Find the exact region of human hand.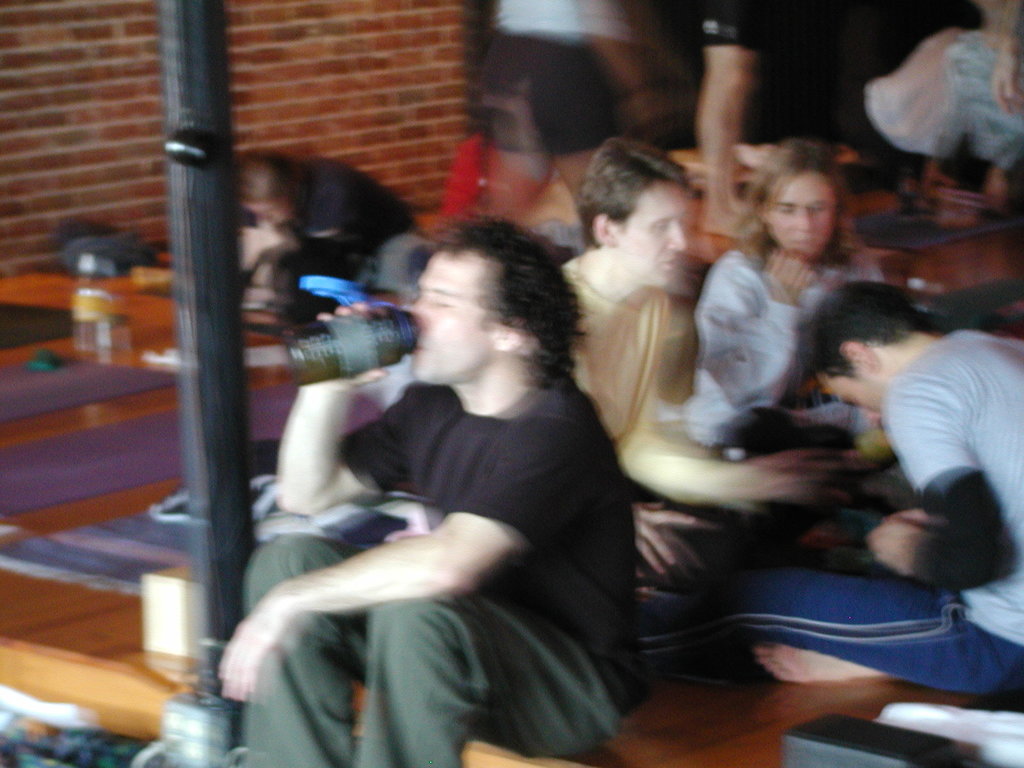
Exact region: [left=760, top=248, right=817, bottom=307].
